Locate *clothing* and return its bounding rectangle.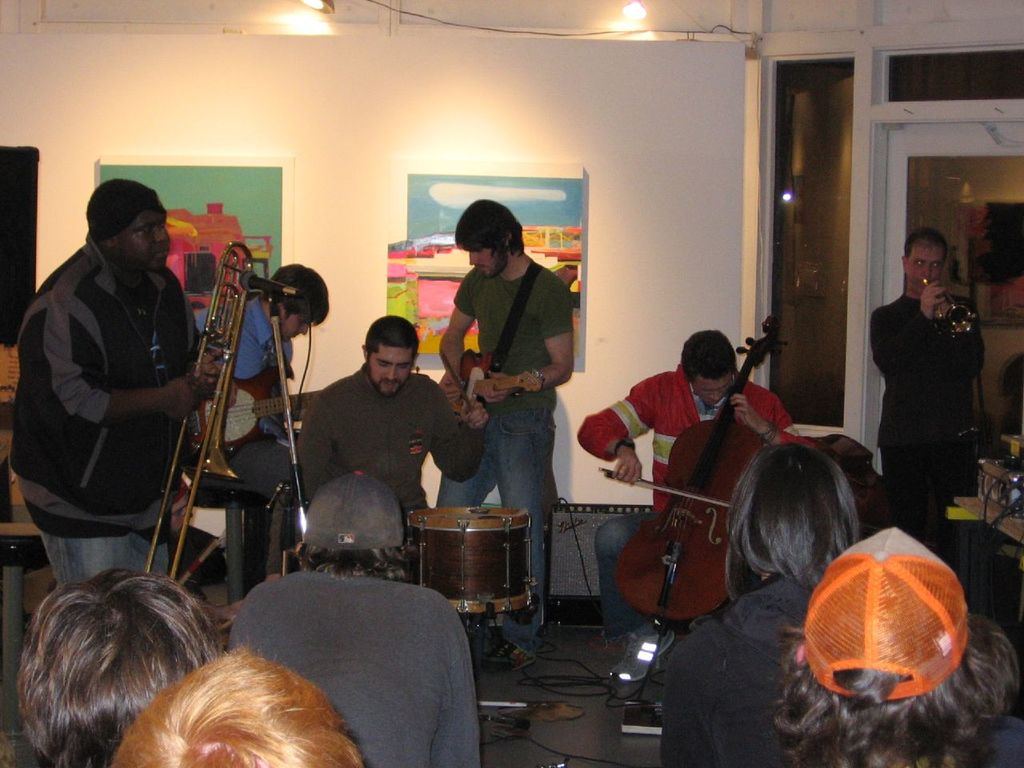
bbox=[295, 367, 467, 531].
